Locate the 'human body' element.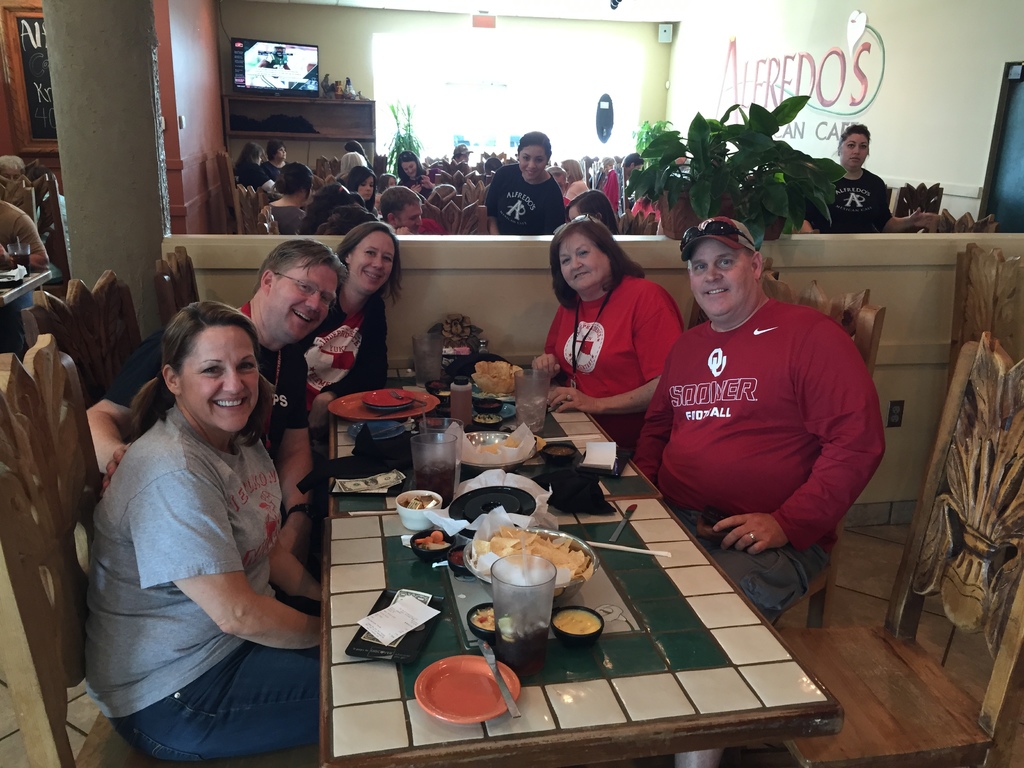
Element bbox: bbox(536, 217, 690, 450).
